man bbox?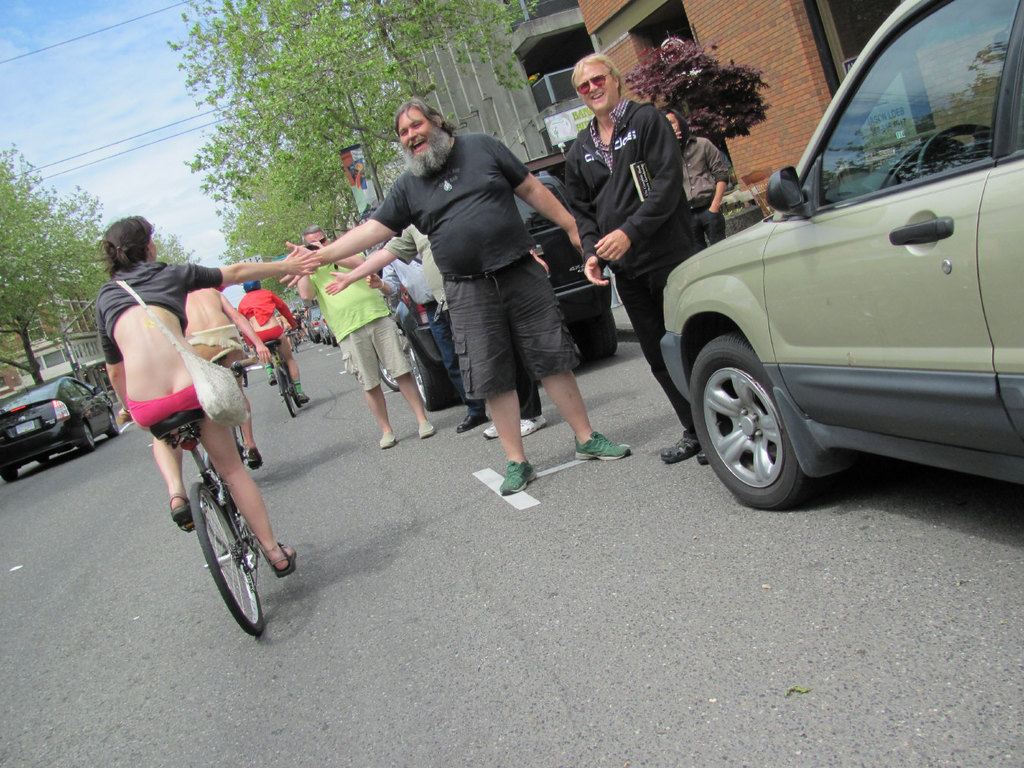
563,49,702,467
